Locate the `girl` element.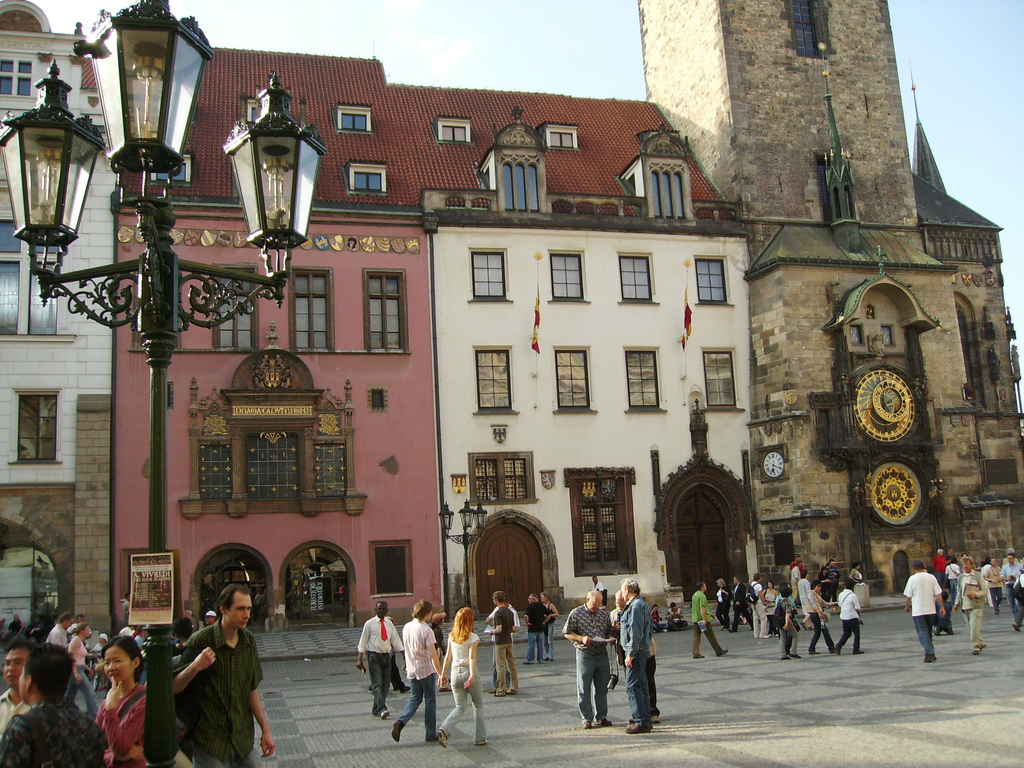
Element bbox: crop(777, 586, 802, 660).
